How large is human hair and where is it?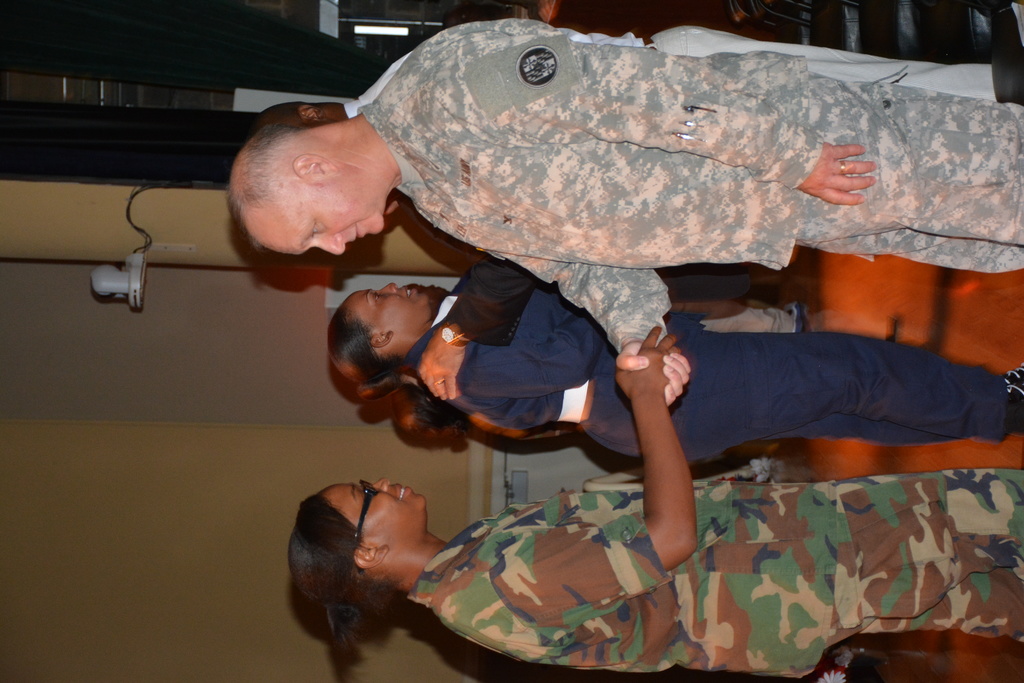
Bounding box: [255,100,319,130].
